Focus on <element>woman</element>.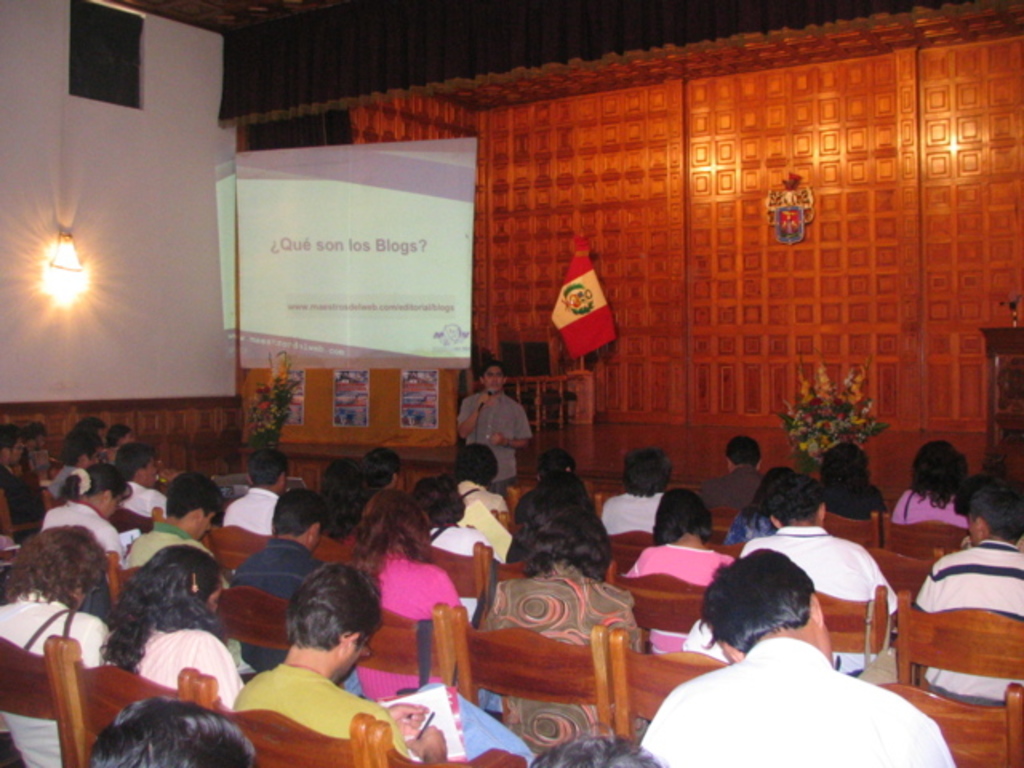
Focused at bbox=(0, 523, 104, 766).
